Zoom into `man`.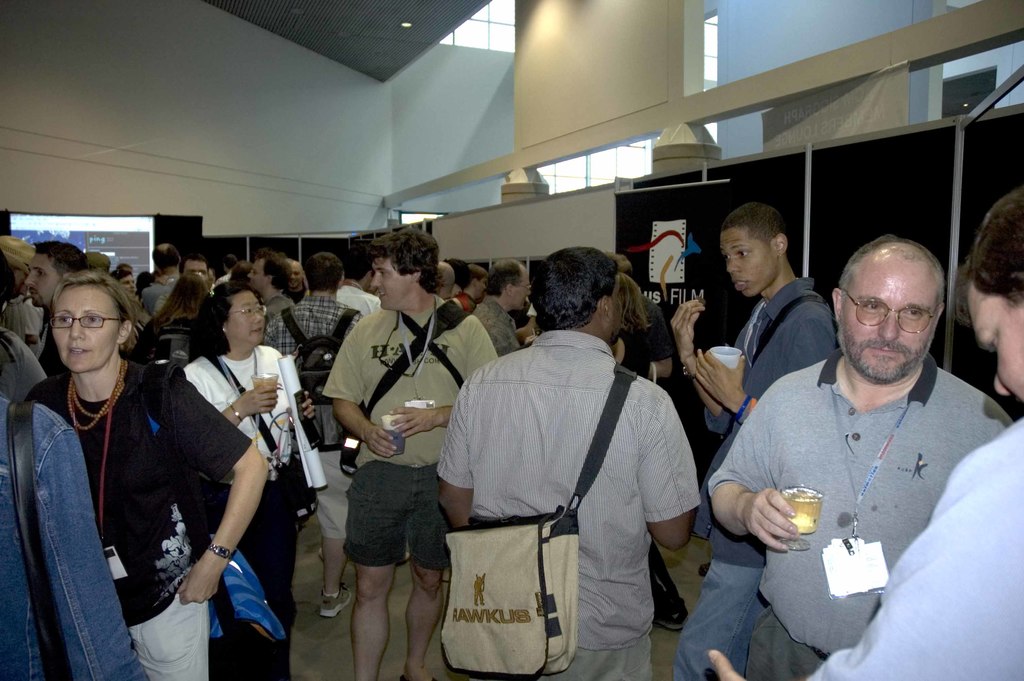
Zoom target: Rect(185, 252, 209, 292).
